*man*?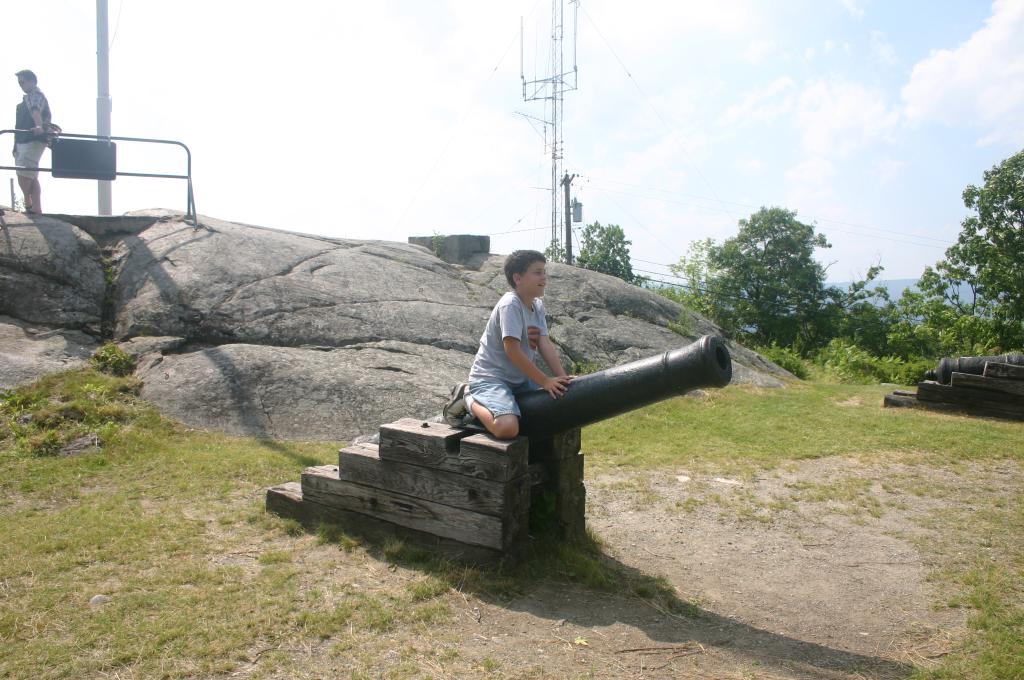
[left=7, top=63, right=51, bottom=213]
